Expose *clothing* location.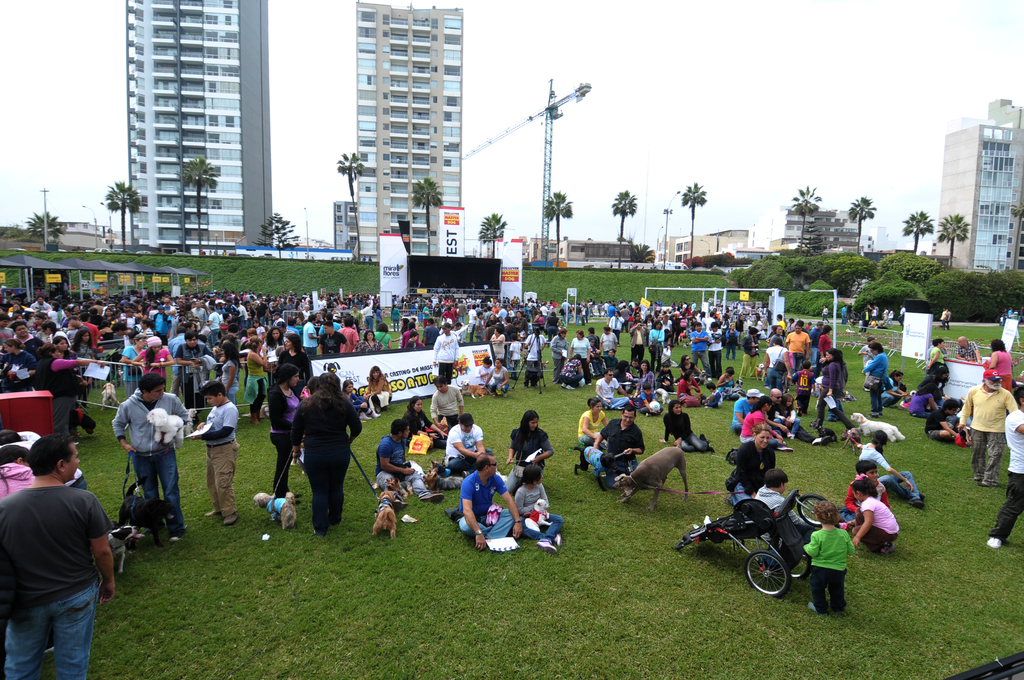
Exposed at (678,313,687,330).
